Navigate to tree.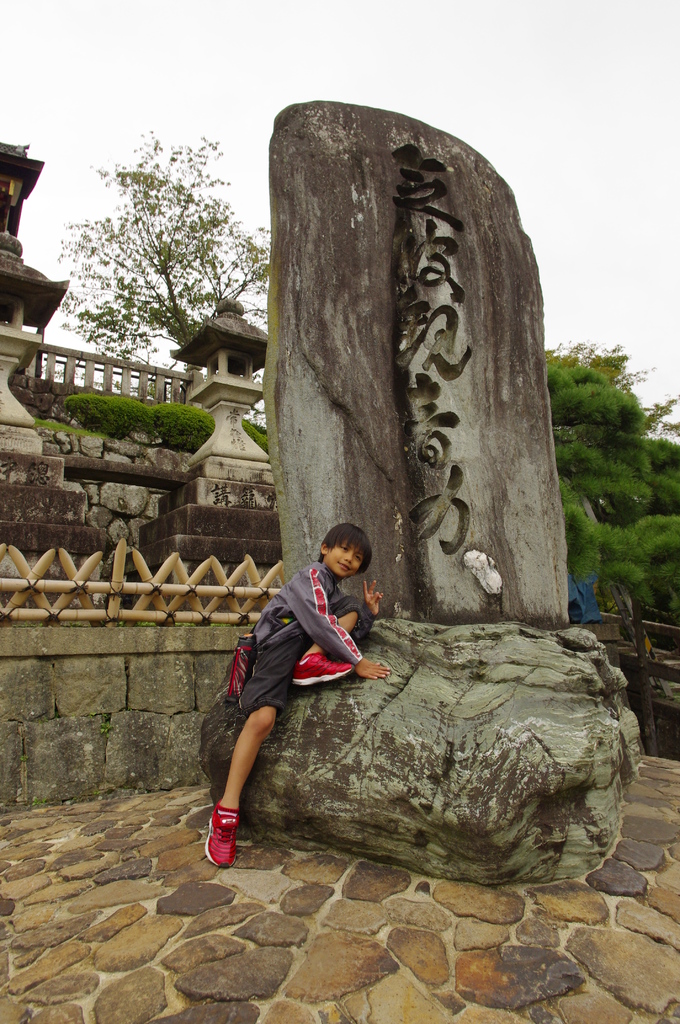
Navigation target: {"x1": 547, "y1": 358, "x2": 679, "y2": 614}.
